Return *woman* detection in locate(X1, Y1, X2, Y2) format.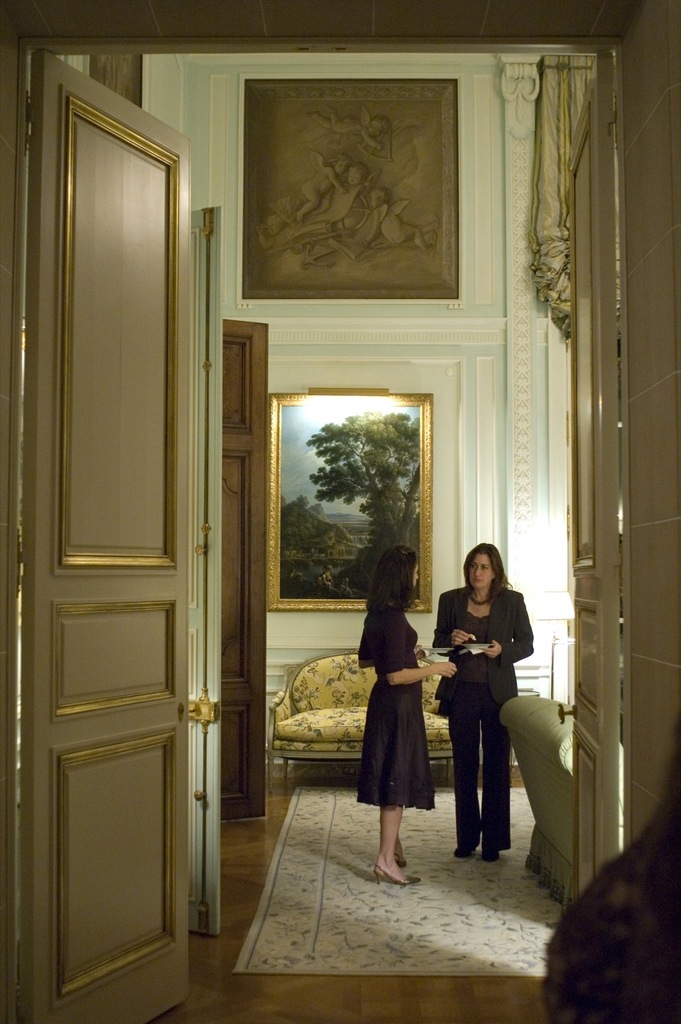
locate(352, 545, 459, 888).
